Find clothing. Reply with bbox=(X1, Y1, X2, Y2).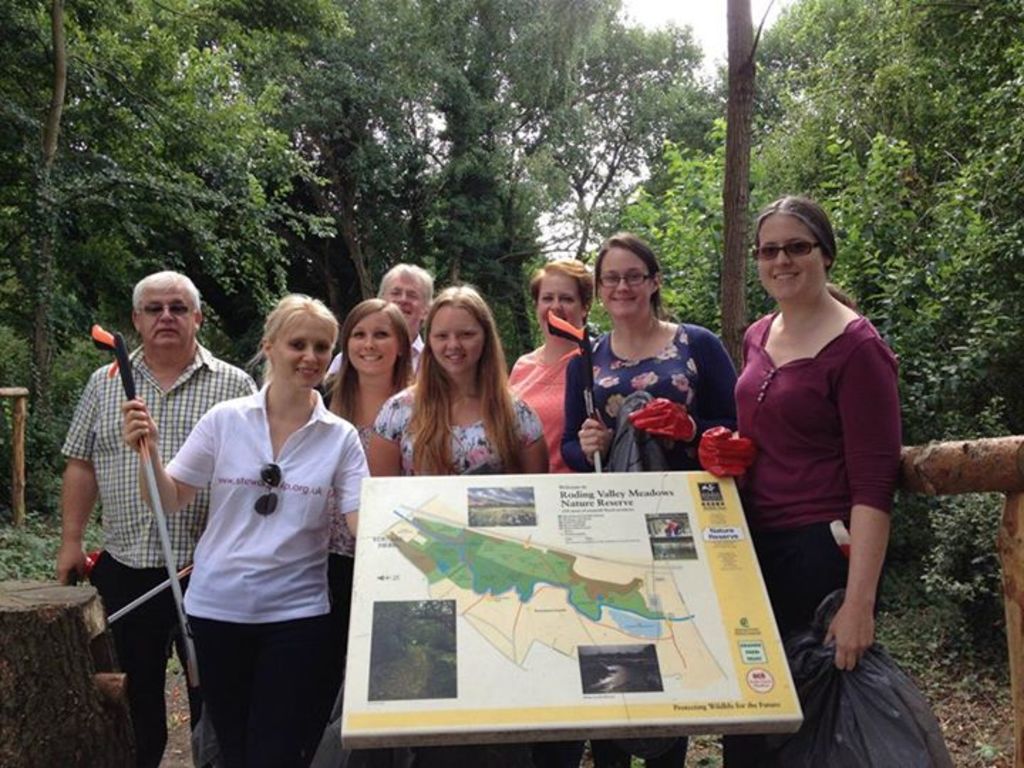
bbox=(377, 377, 548, 474).
